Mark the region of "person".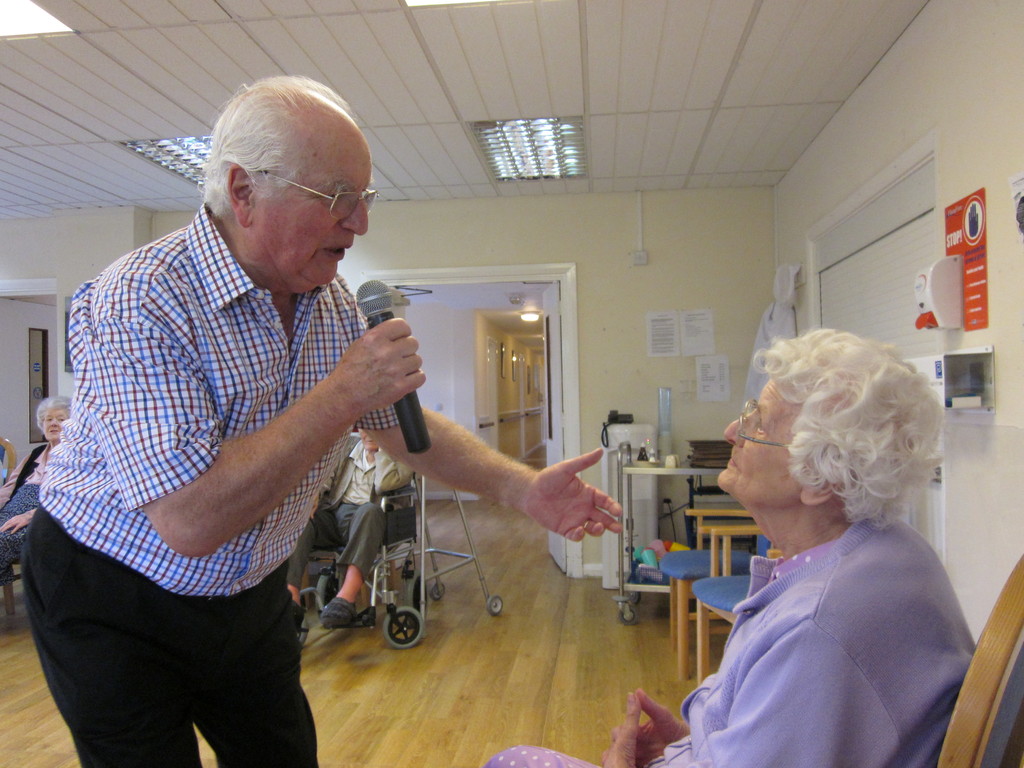
Region: locate(285, 430, 411, 626).
